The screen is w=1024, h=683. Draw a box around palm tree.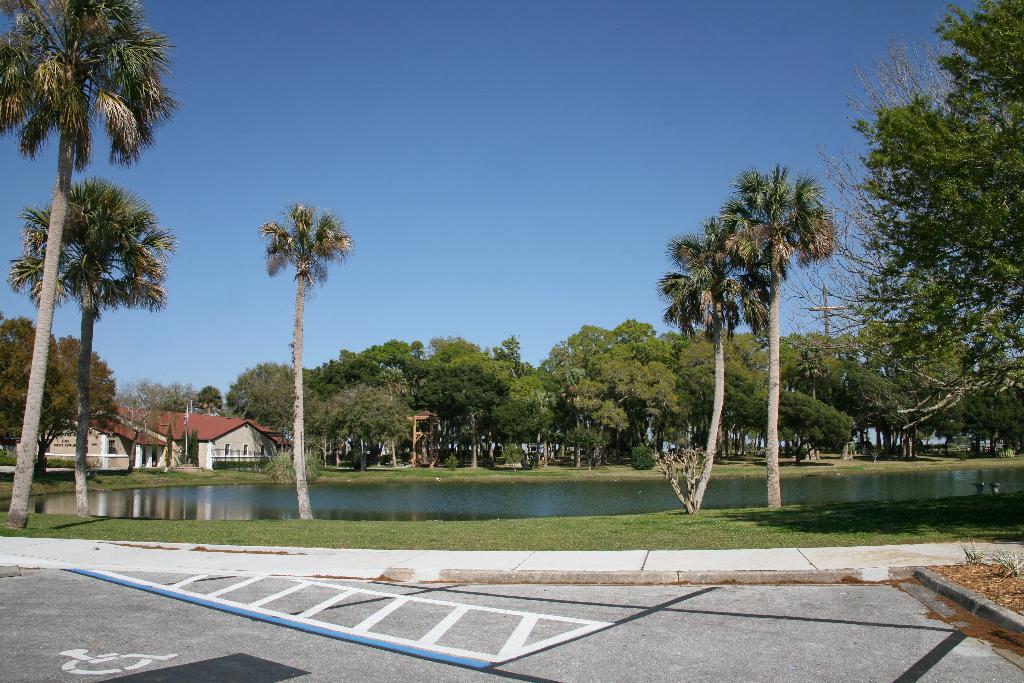
bbox(248, 190, 317, 506).
